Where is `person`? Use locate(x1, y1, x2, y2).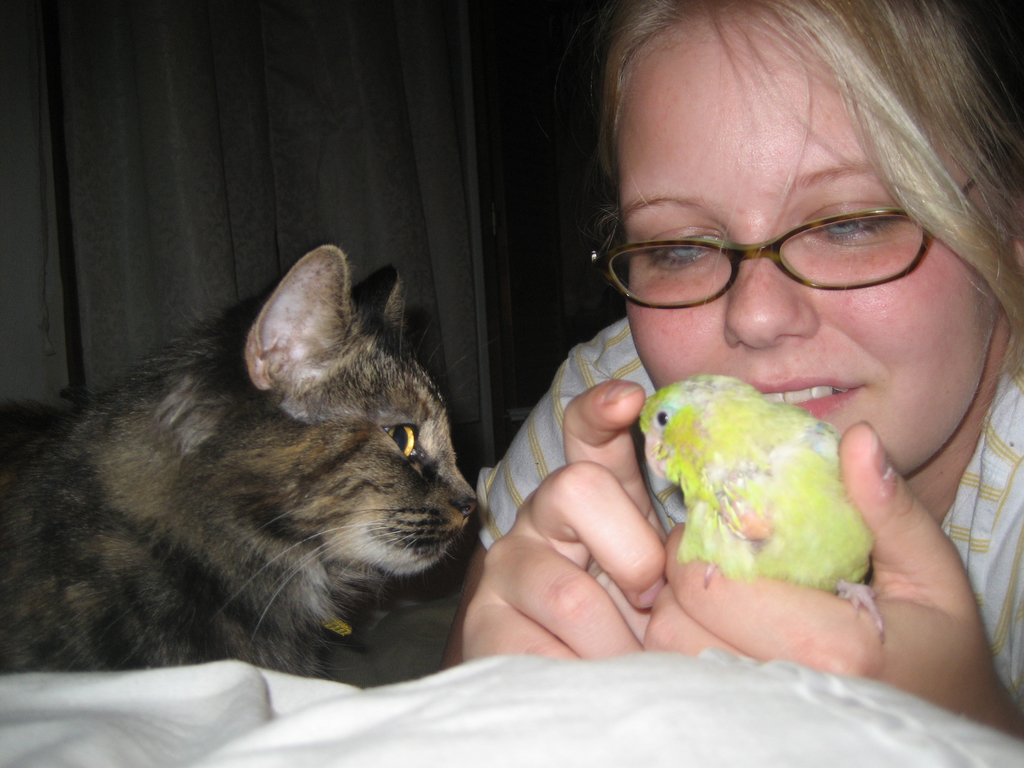
locate(442, 8, 1023, 696).
